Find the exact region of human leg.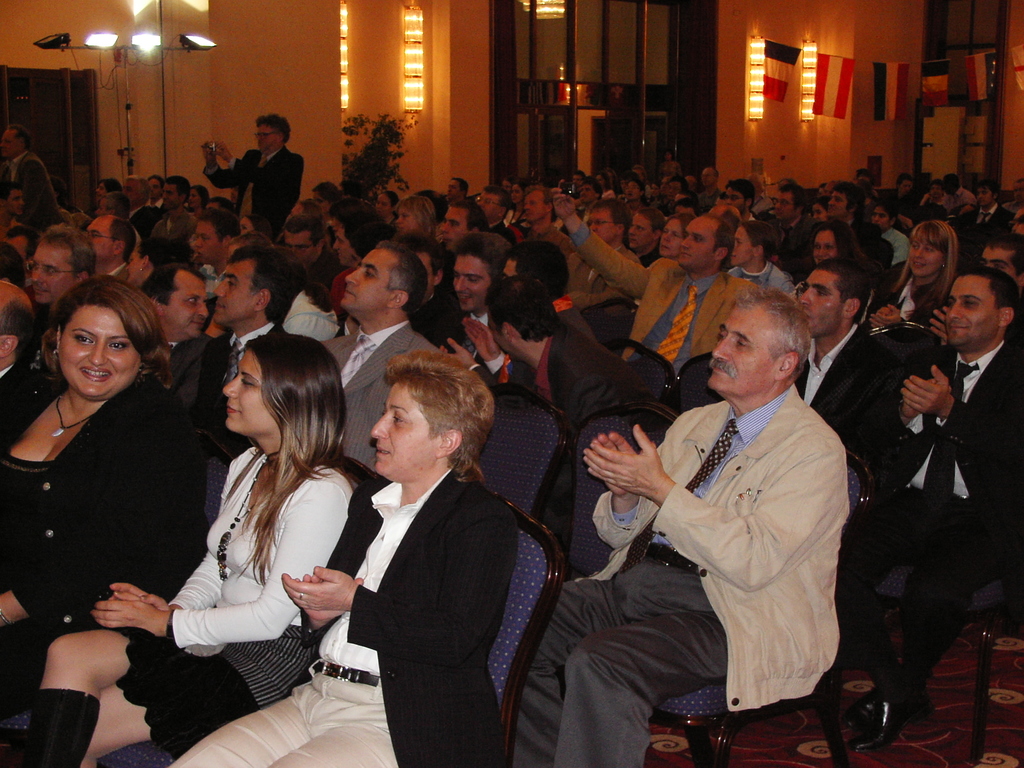
Exact region: BBox(28, 621, 118, 741).
